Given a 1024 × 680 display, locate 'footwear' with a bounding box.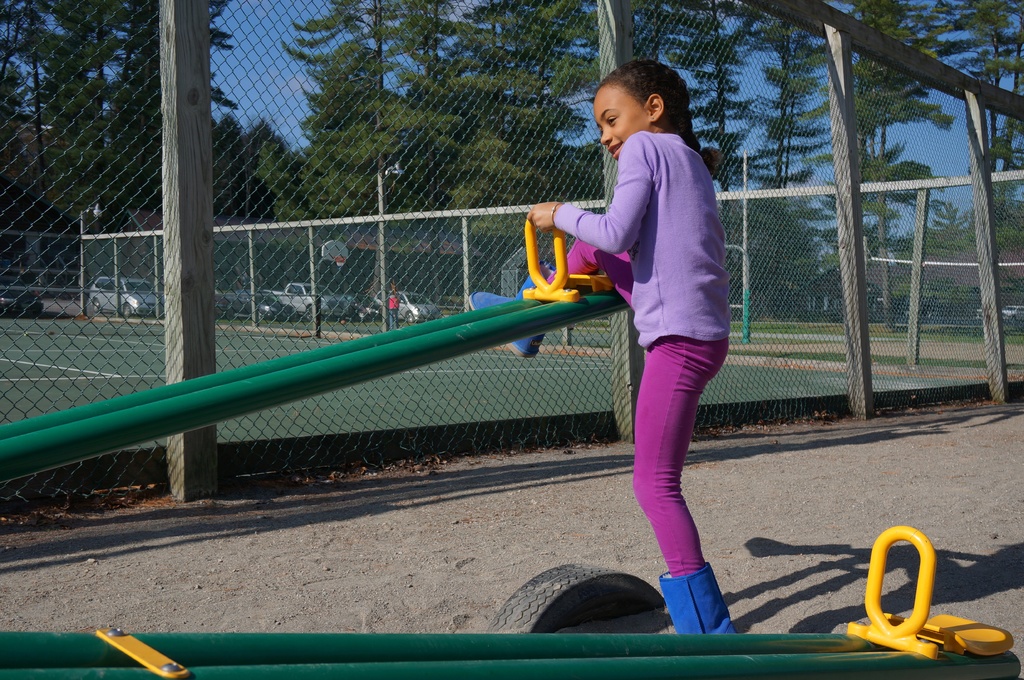
Located: BBox(657, 563, 740, 639).
